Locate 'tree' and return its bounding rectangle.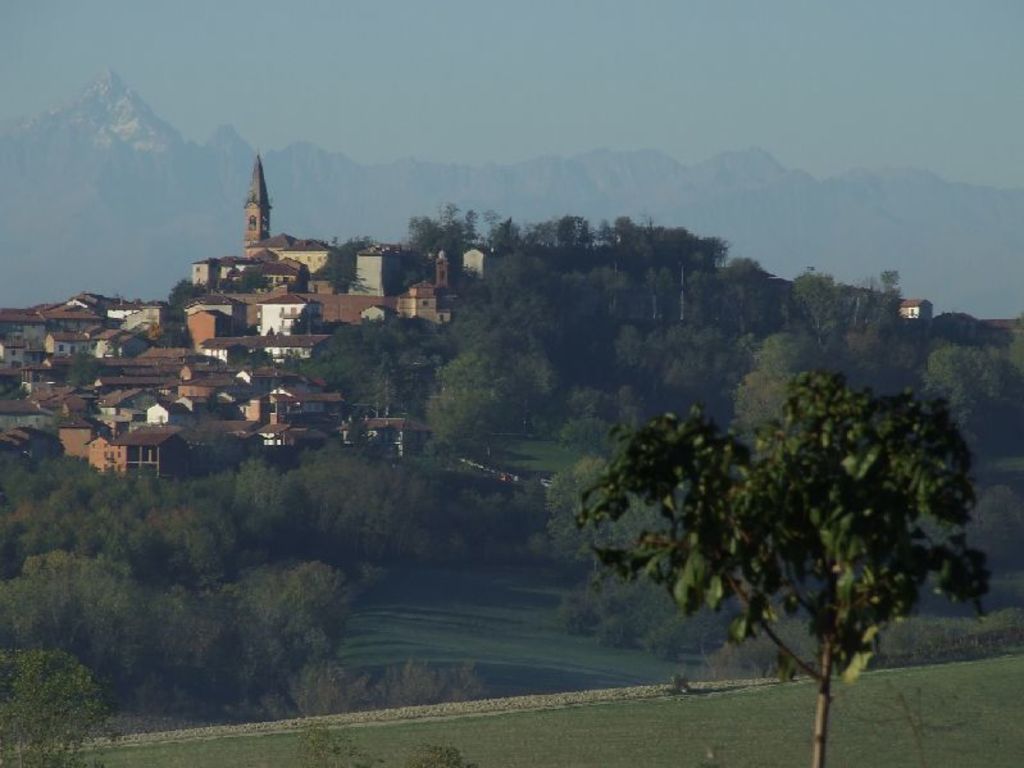
{"left": 0, "top": 640, "right": 115, "bottom": 767}.
